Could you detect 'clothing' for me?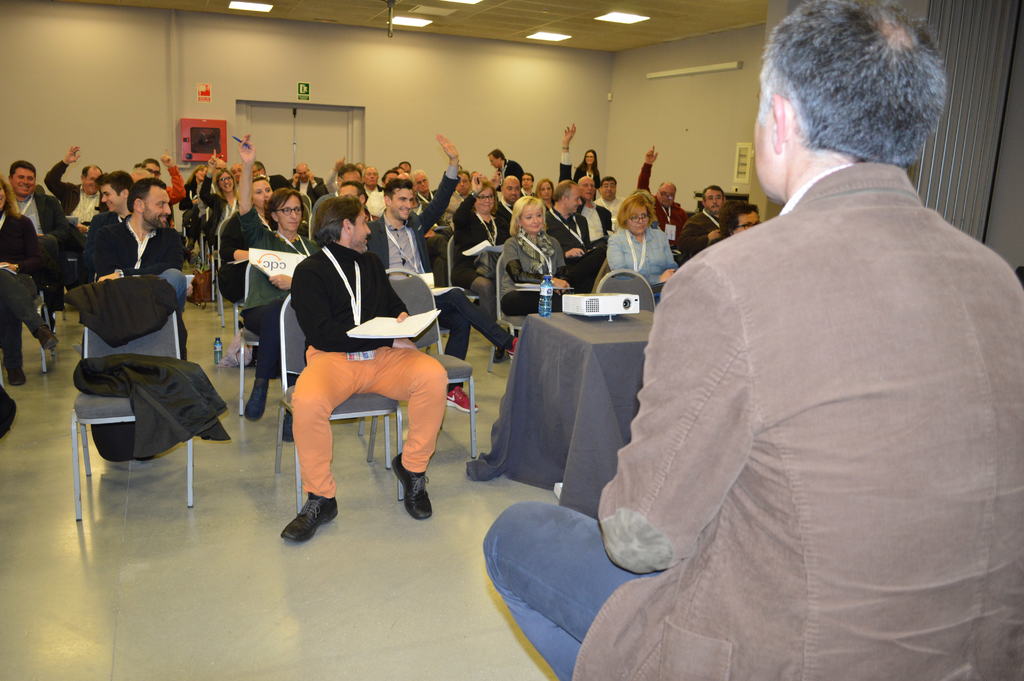
Detection result: box=[289, 241, 448, 502].
